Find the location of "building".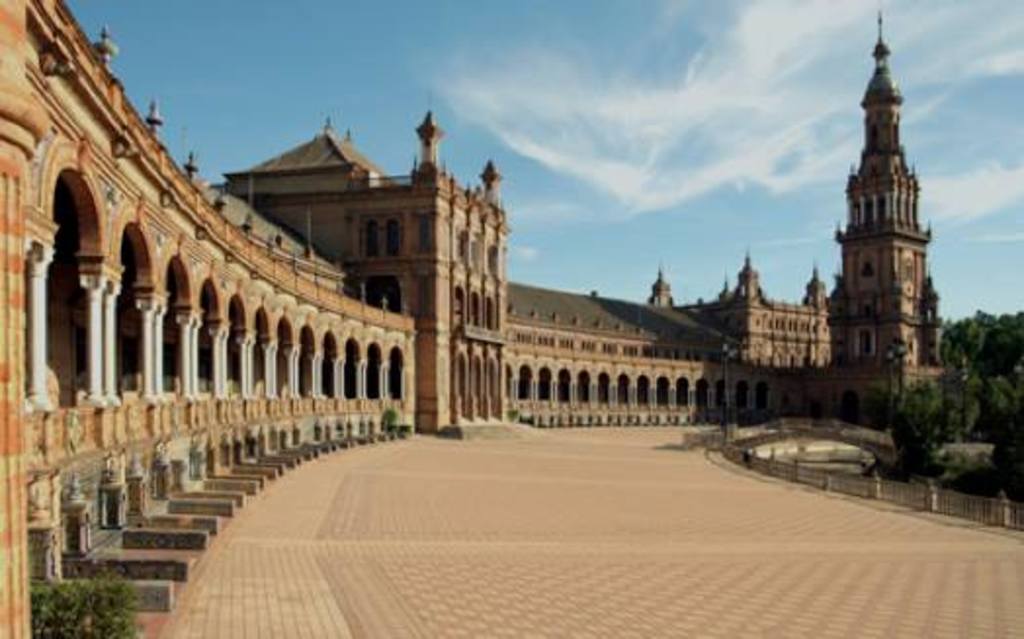
Location: 0/0/942/637.
